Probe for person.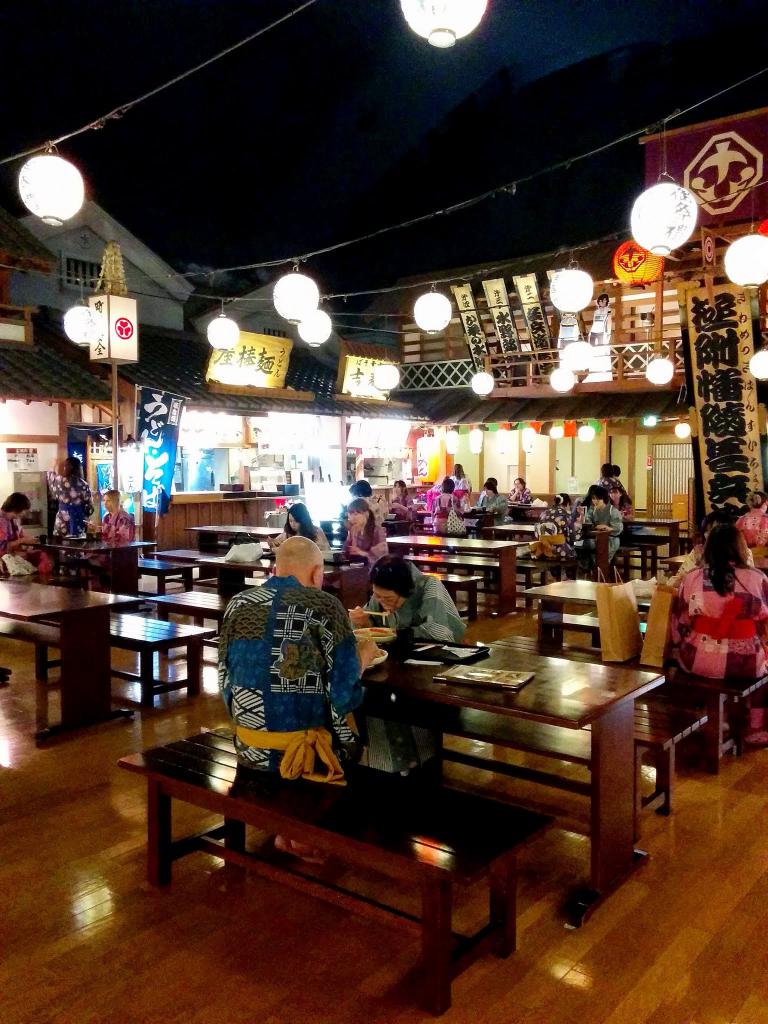
Probe result: bbox=(388, 477, 422, 542).
